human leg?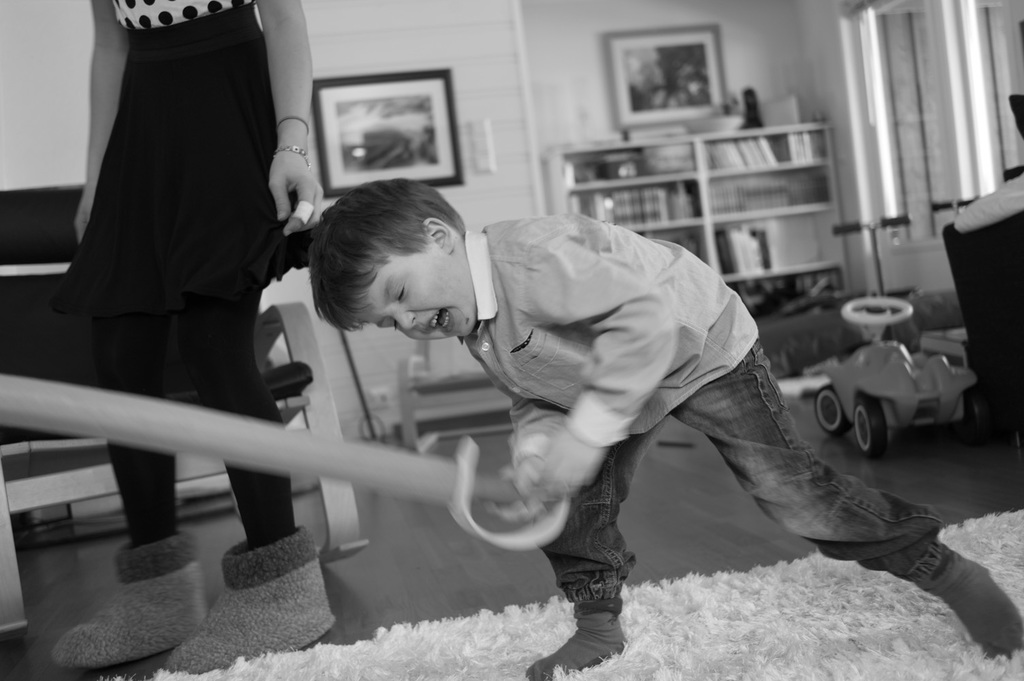
Rect(44, 84, 202, 651)
